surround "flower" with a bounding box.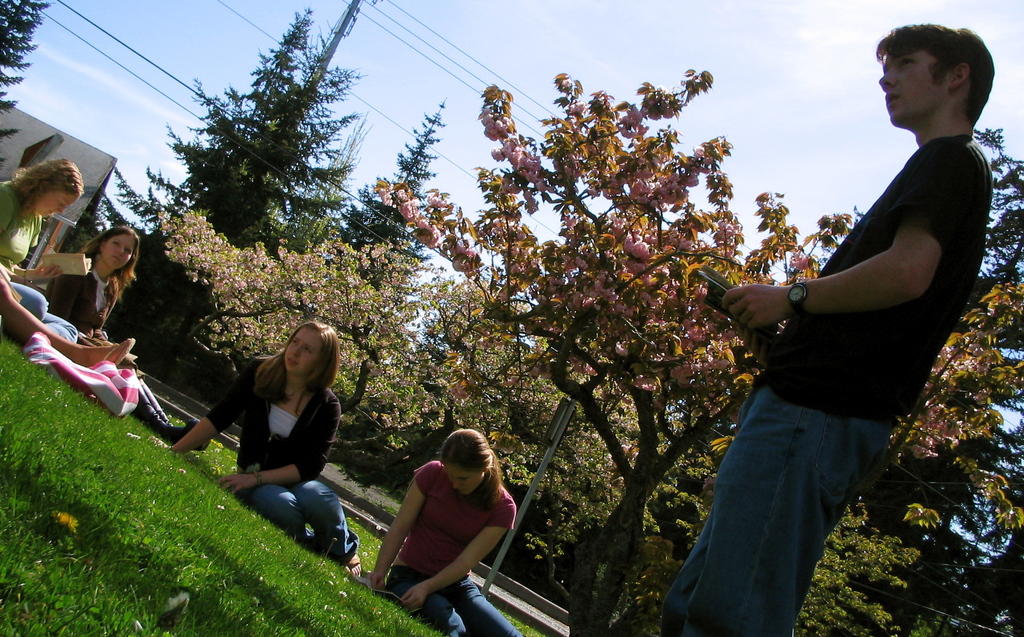
(x1=636, y1=241, x2=649, y2=257).
